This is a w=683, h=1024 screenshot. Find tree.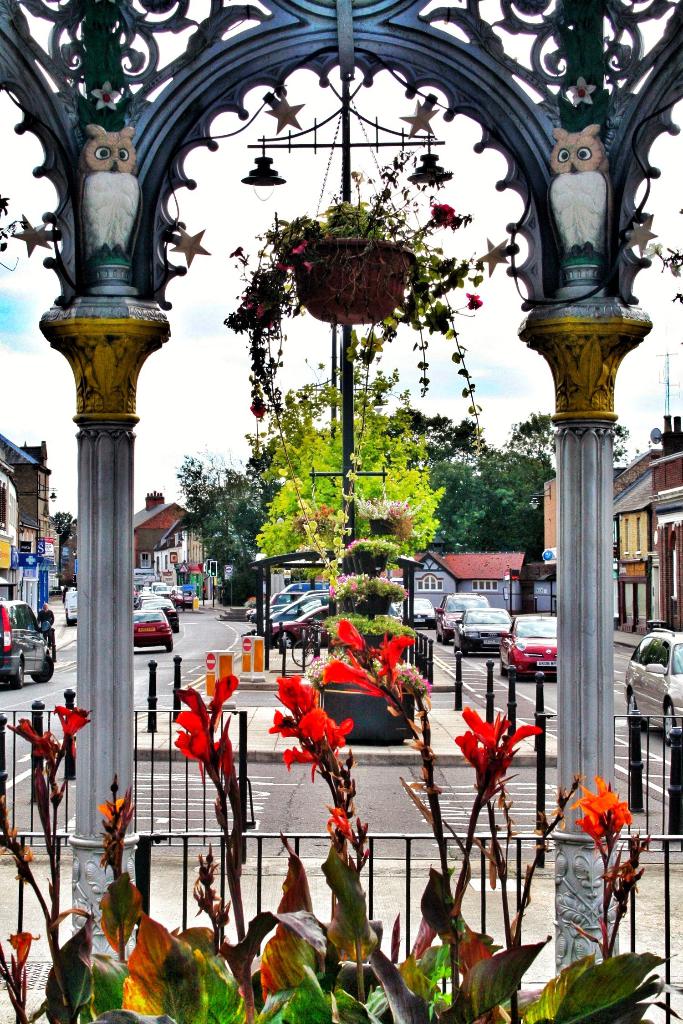
Bounding box: box(222, 154, 509, 438).
